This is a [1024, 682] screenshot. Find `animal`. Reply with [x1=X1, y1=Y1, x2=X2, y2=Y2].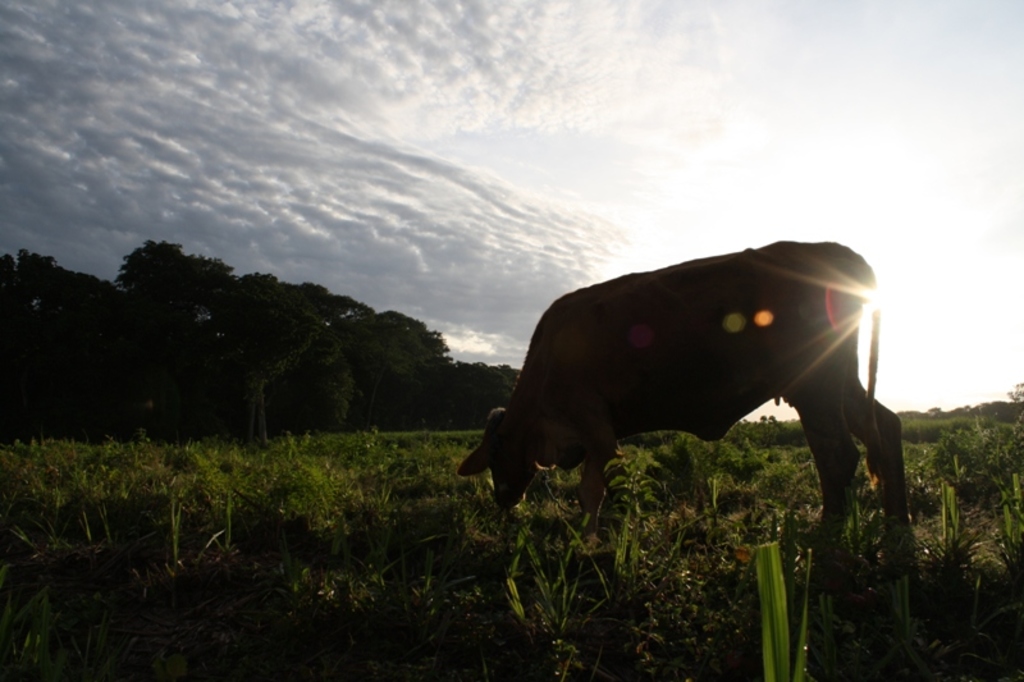
[x1=456, y1=241, x2=925, y2=576].
